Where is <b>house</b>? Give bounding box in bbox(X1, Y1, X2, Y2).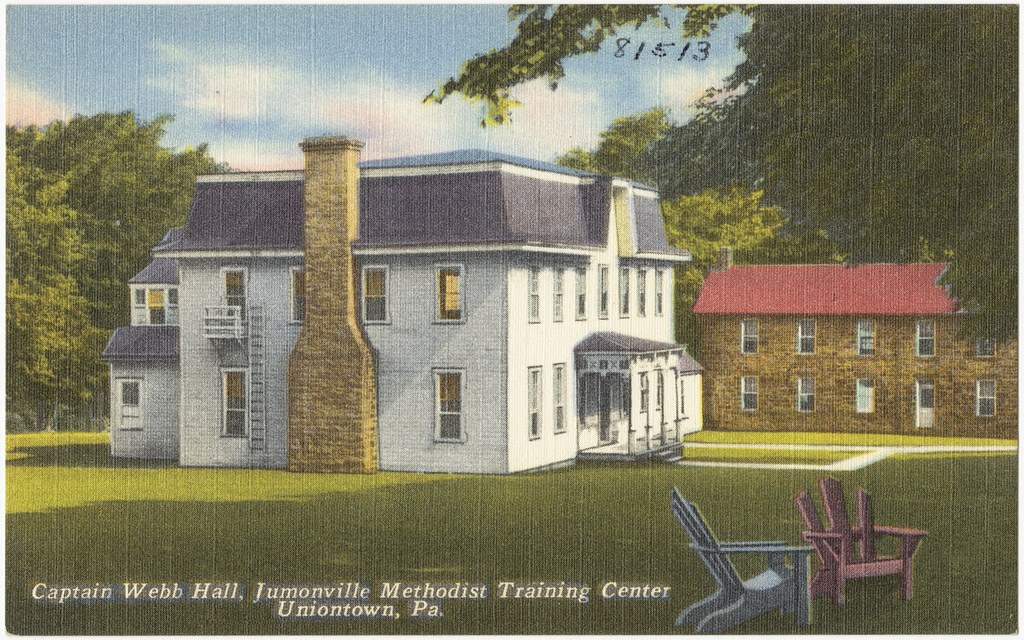
bbox(100, 134, 710, 476).
